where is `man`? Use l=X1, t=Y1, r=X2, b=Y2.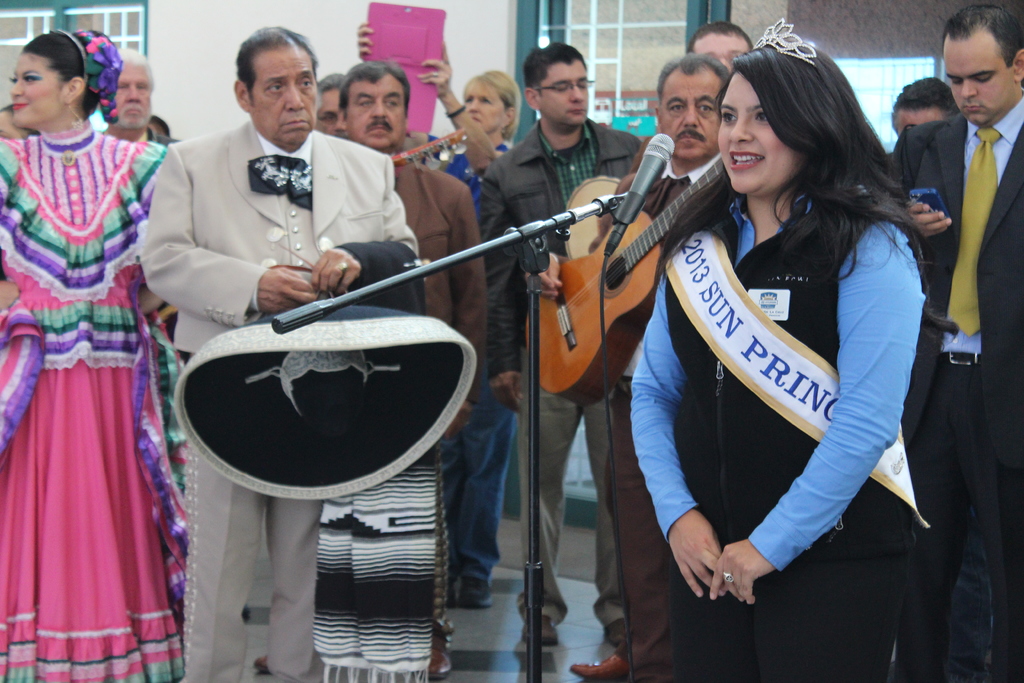
l=335, t=60, r=488, b=673.
